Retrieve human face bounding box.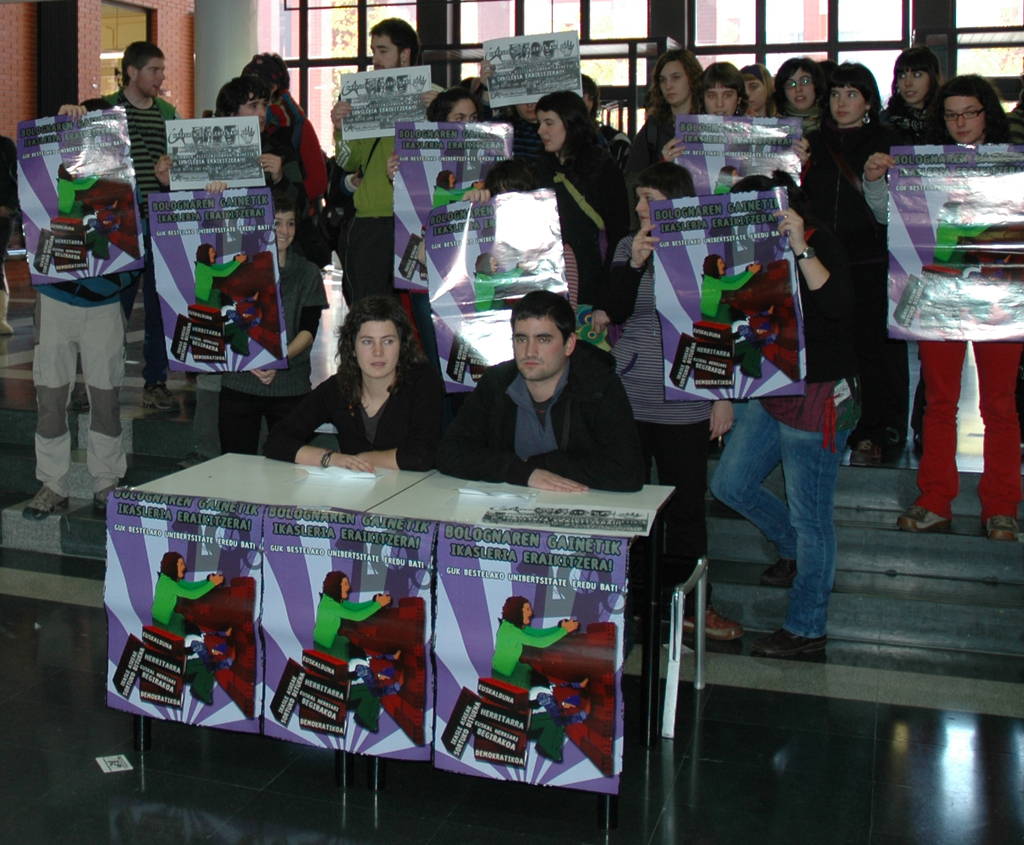
Bounding box: {"x1": 364, "y1": 36, "x2": 404, "y2": 75}.
